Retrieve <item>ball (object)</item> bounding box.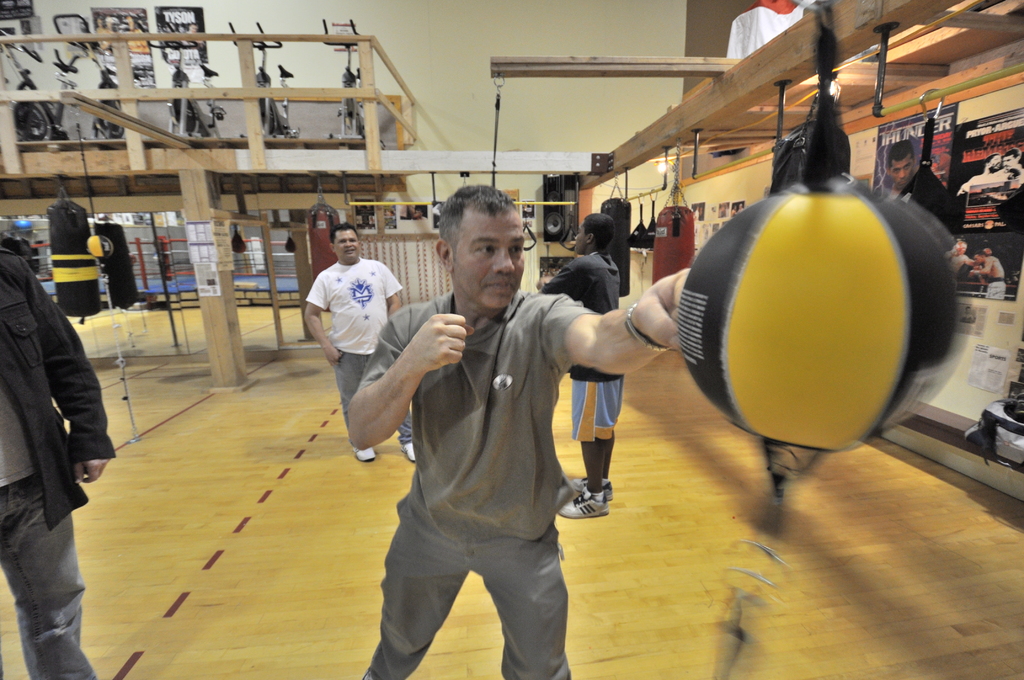
Bounding box: pyautogui.locateOnScreen(680, 171, 962, 455).
